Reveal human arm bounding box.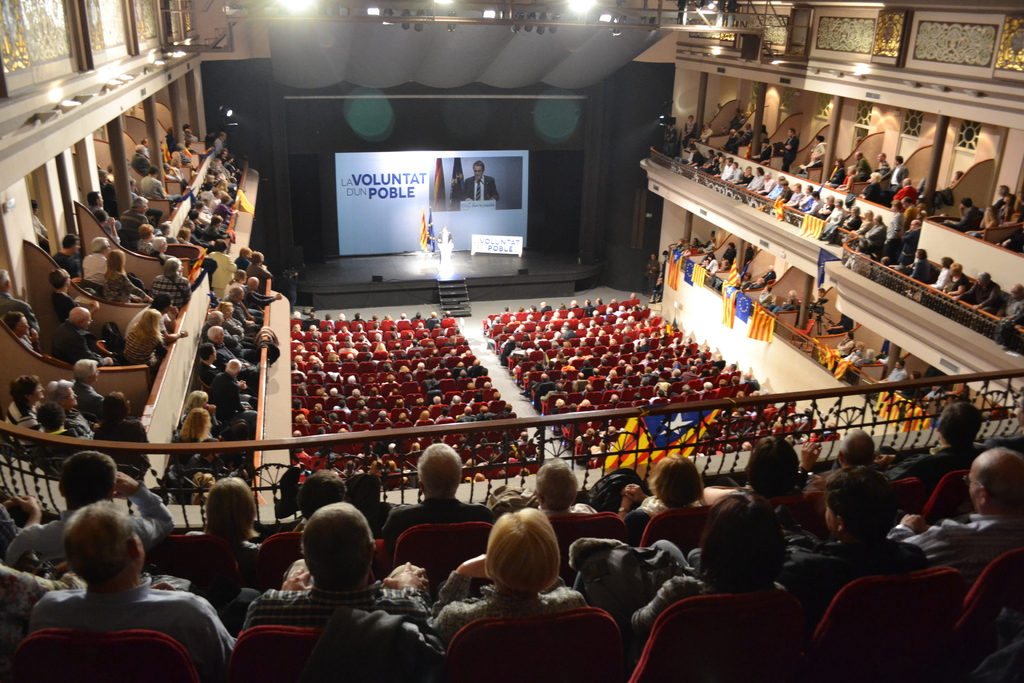
Revealed: region(948, 283, 964, 299).
